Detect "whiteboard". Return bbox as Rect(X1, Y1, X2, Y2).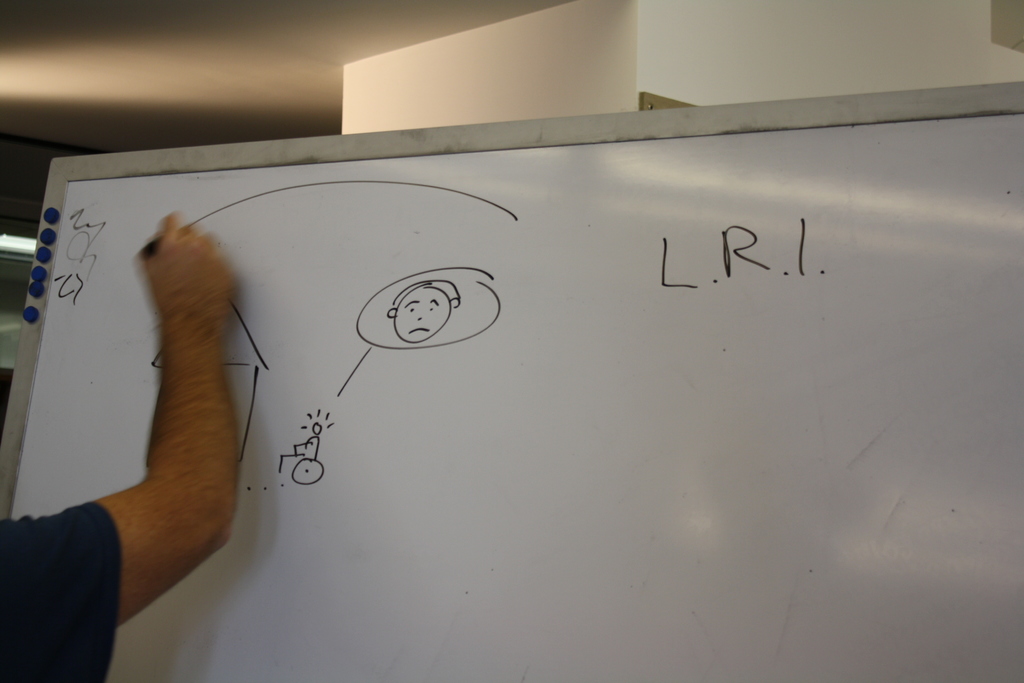
Rect(0, 79, 1023, 682).
